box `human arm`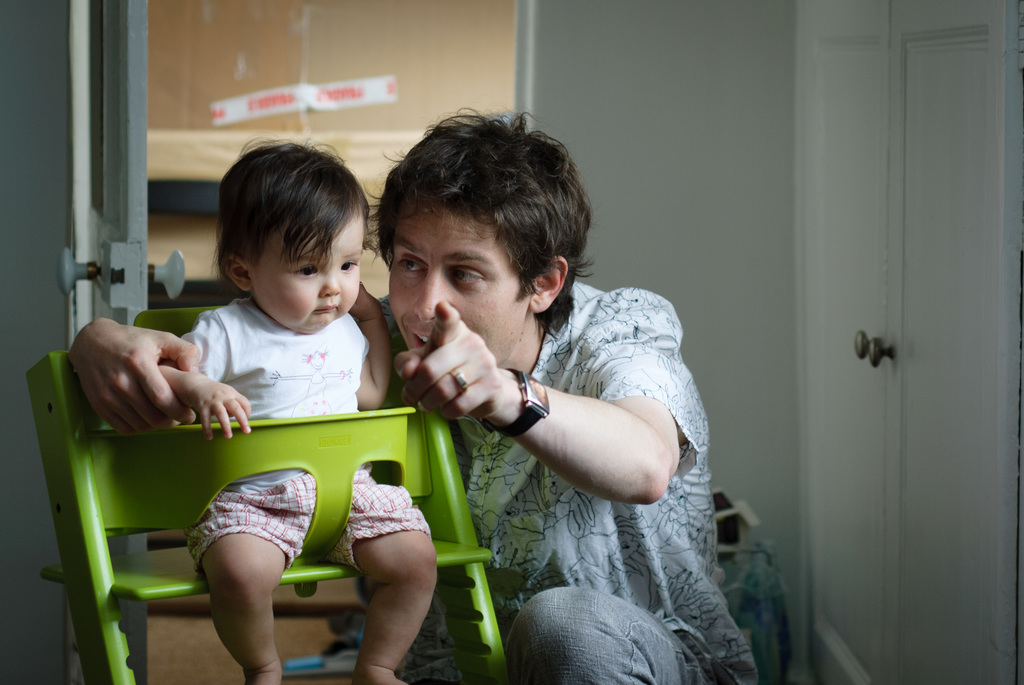
rect(483, 359, 659, 541)
